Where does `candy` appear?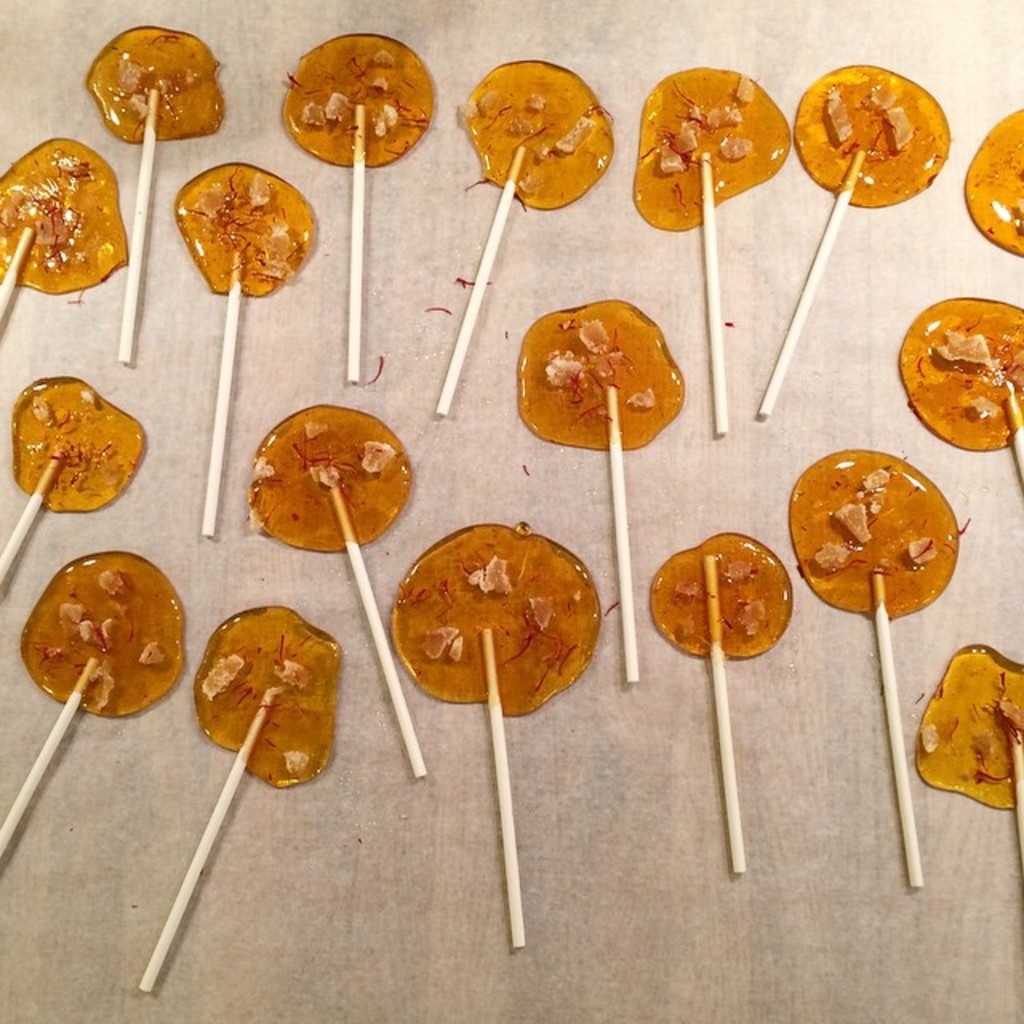
Appears at 173/158/317/302.
